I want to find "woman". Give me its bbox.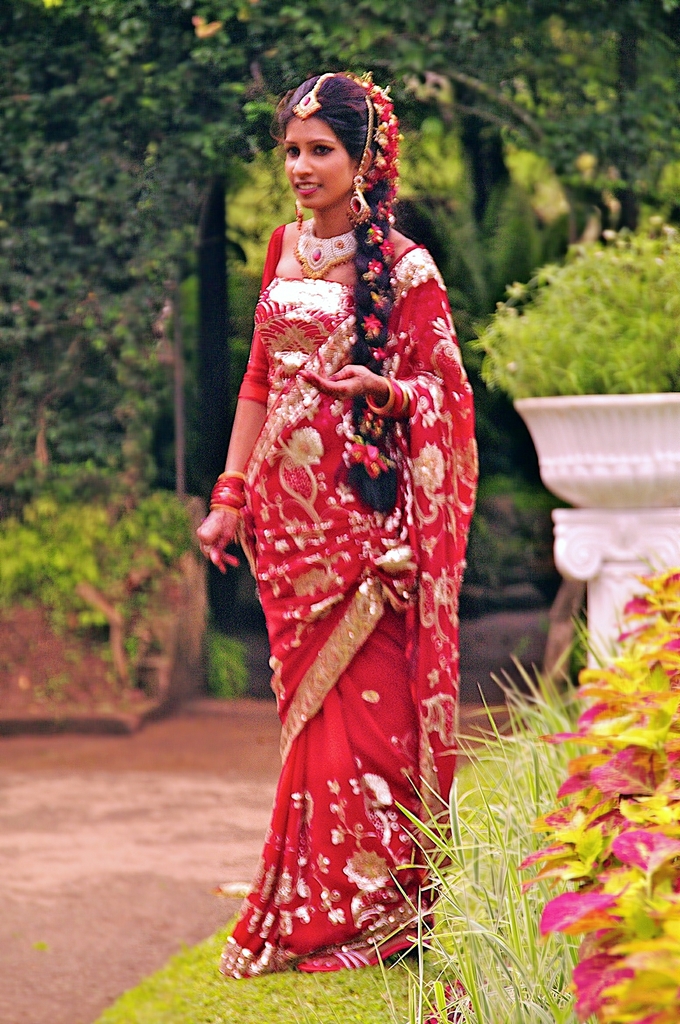
<bbox>190, 64, 482, 986</bbox>.
